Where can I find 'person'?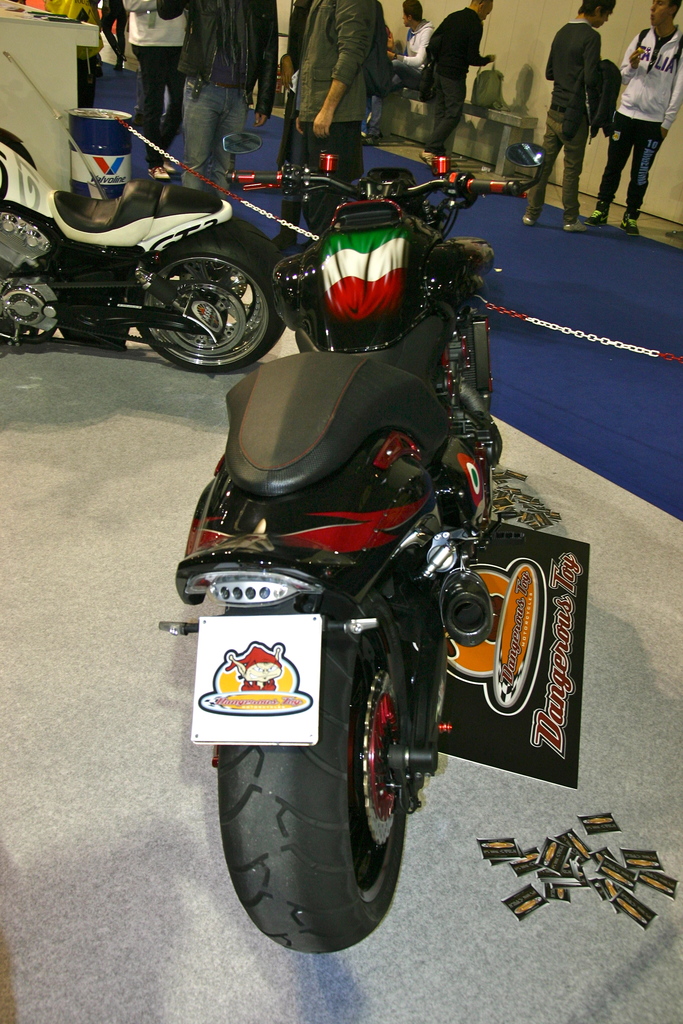
You can find it at 580, 1, 682, 243.
